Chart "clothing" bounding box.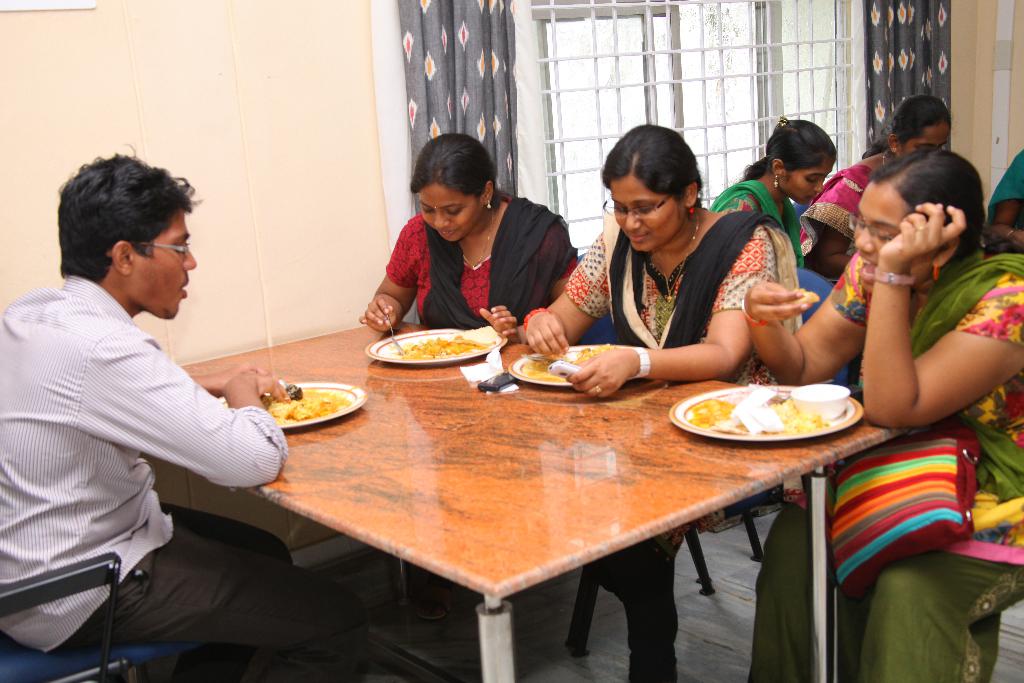
Charted: [left=982, top=146, right=1023, bottom=227].
